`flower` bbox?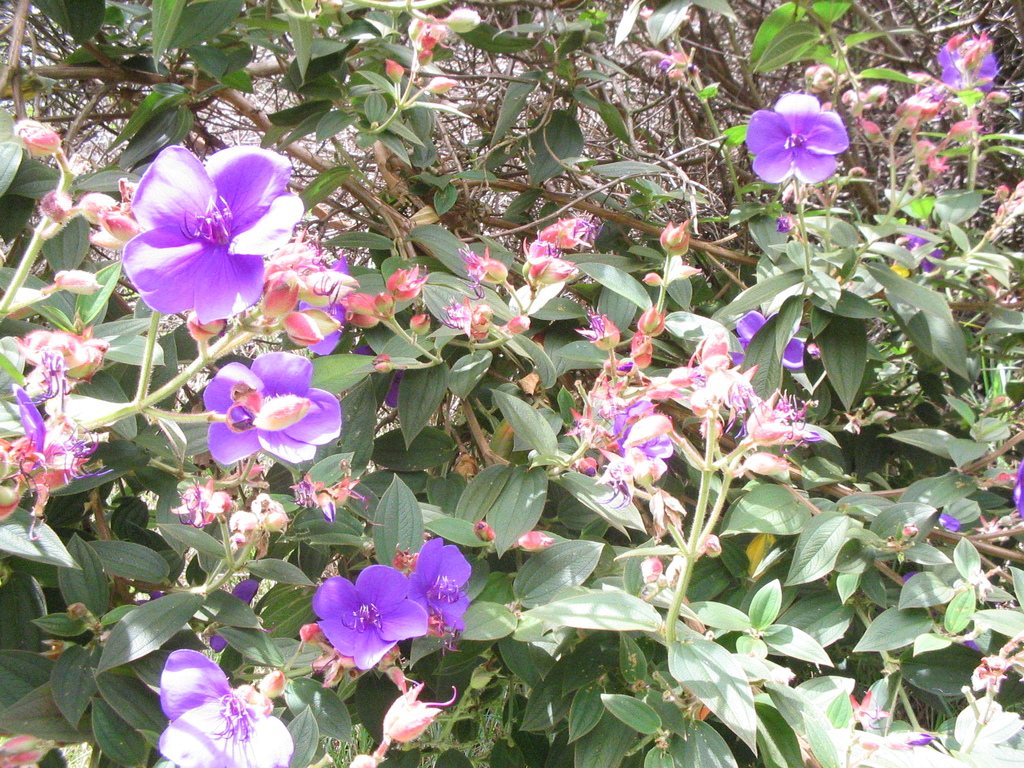
(x1=412, y1=16, x2=449, y2=61)
